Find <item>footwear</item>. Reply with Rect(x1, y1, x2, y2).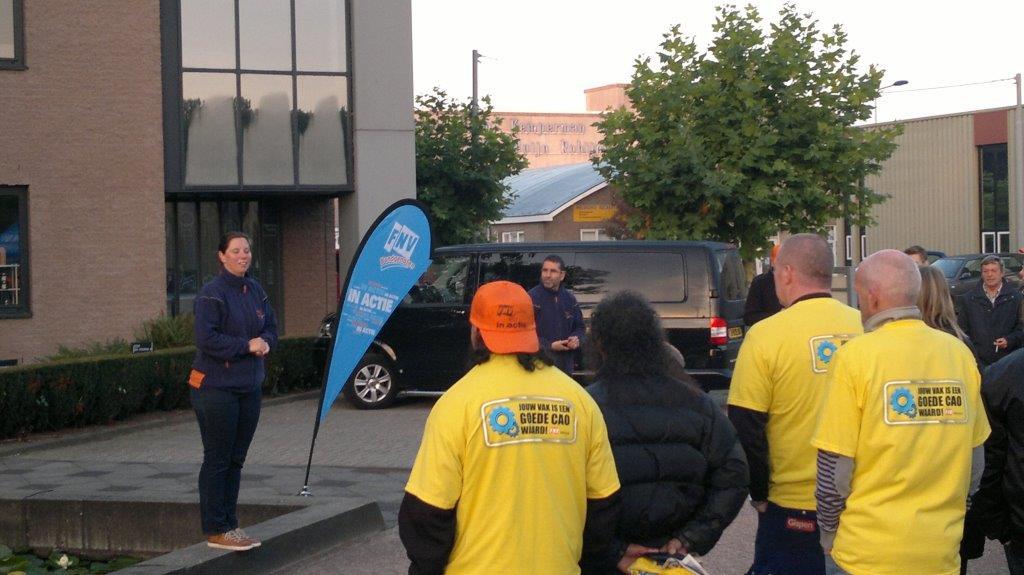
Rect(204, 527, 253, 549).
